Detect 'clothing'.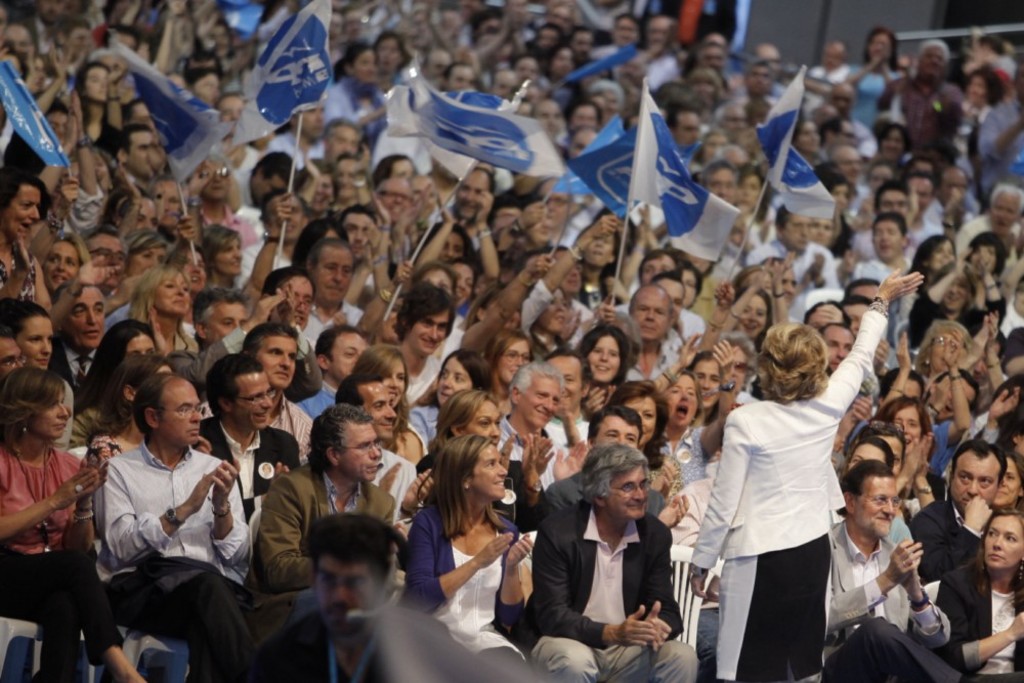
Detected at crop(298, 301, 365, 341).
